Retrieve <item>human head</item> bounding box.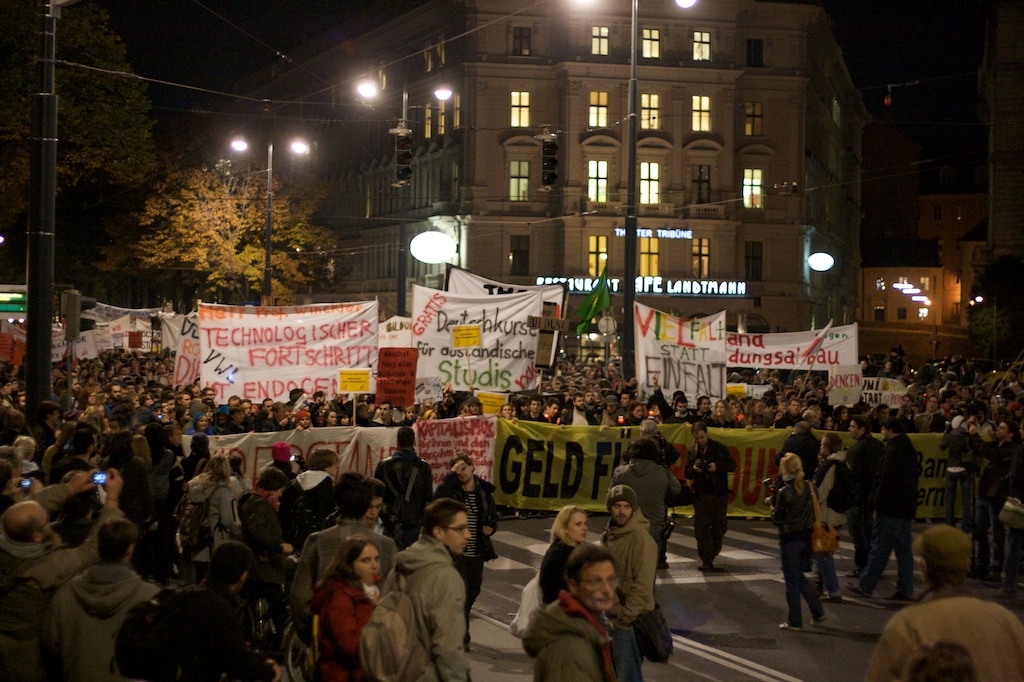
Bounding box: box=[231, 458, 244, 475].
